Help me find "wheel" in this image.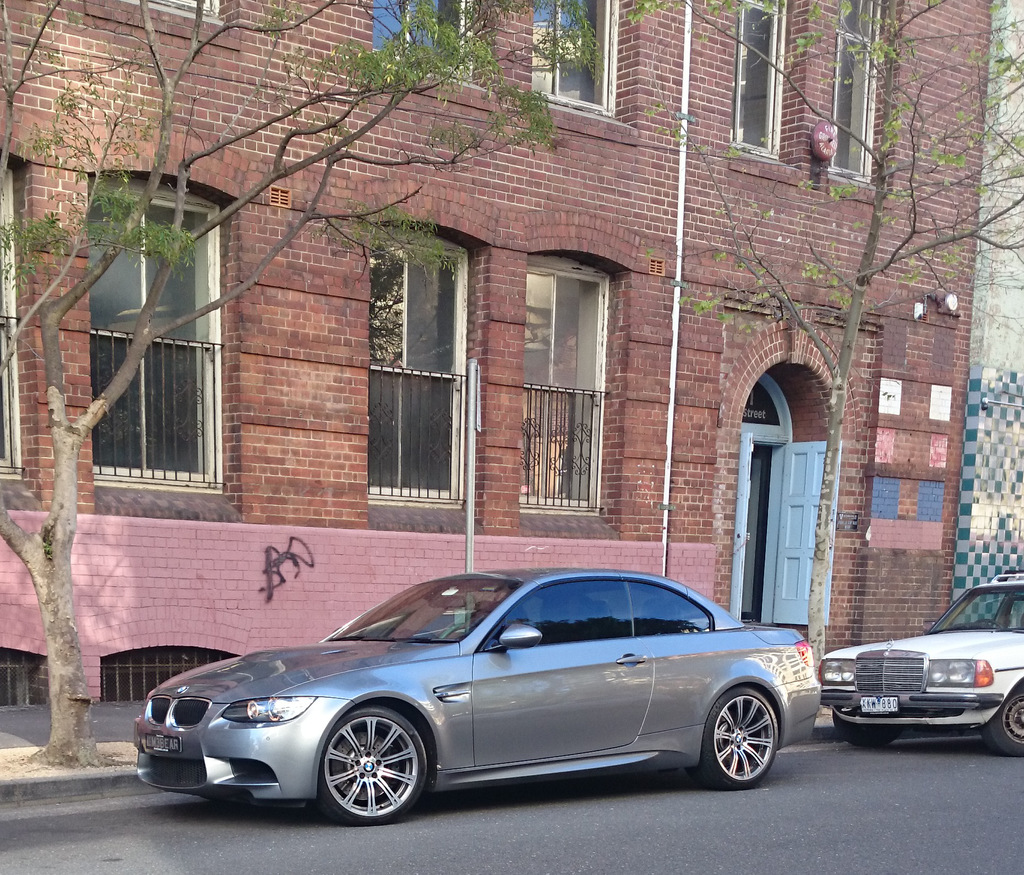
Found it: 702:682:778:789.
